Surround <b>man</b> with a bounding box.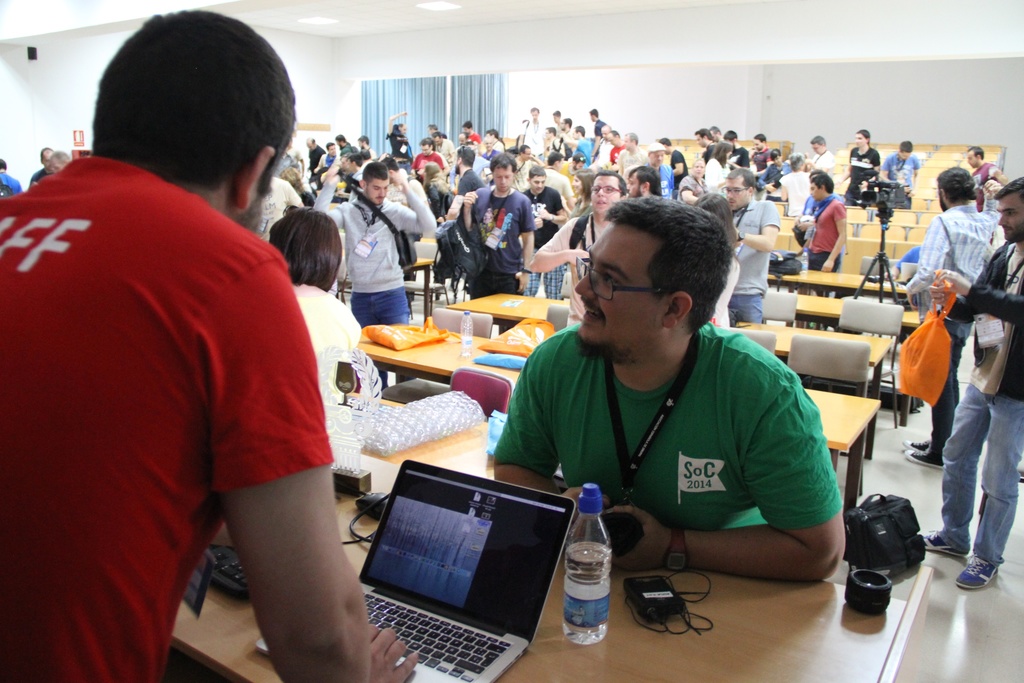
x1=808 y1=135 x2=837 y2=182.
